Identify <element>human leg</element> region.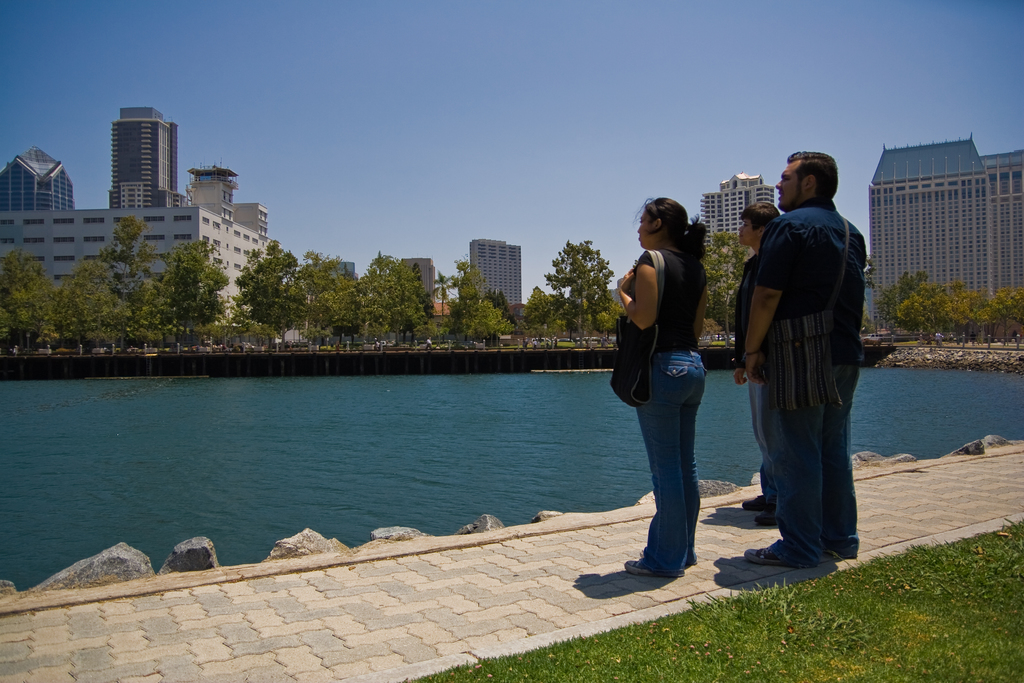
Region: detection(822, 374, 863, 555).
